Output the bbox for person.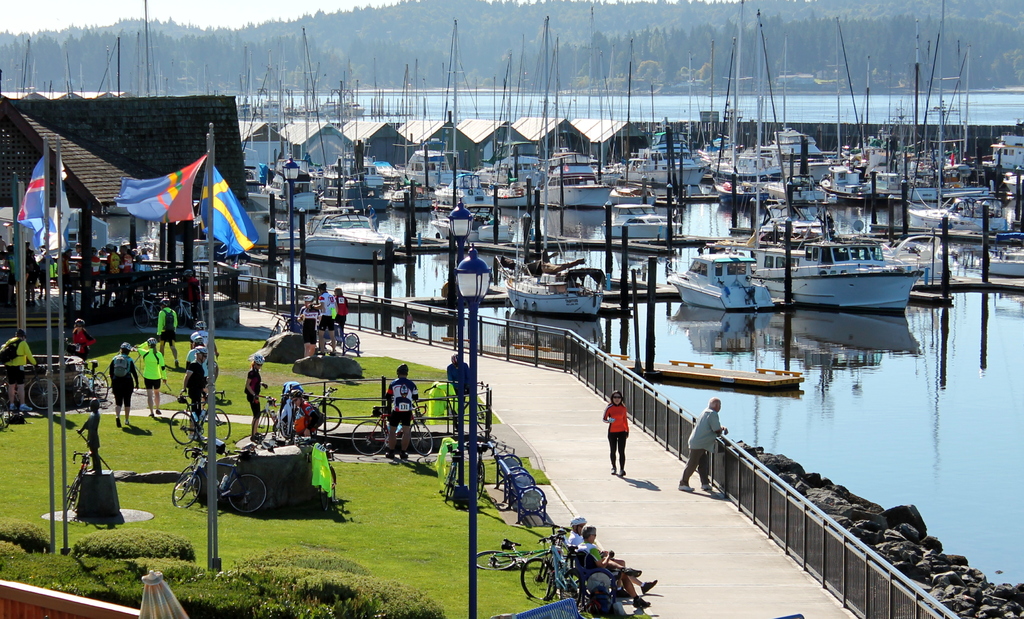
left=604, top=389, right=628, bottom=476.
